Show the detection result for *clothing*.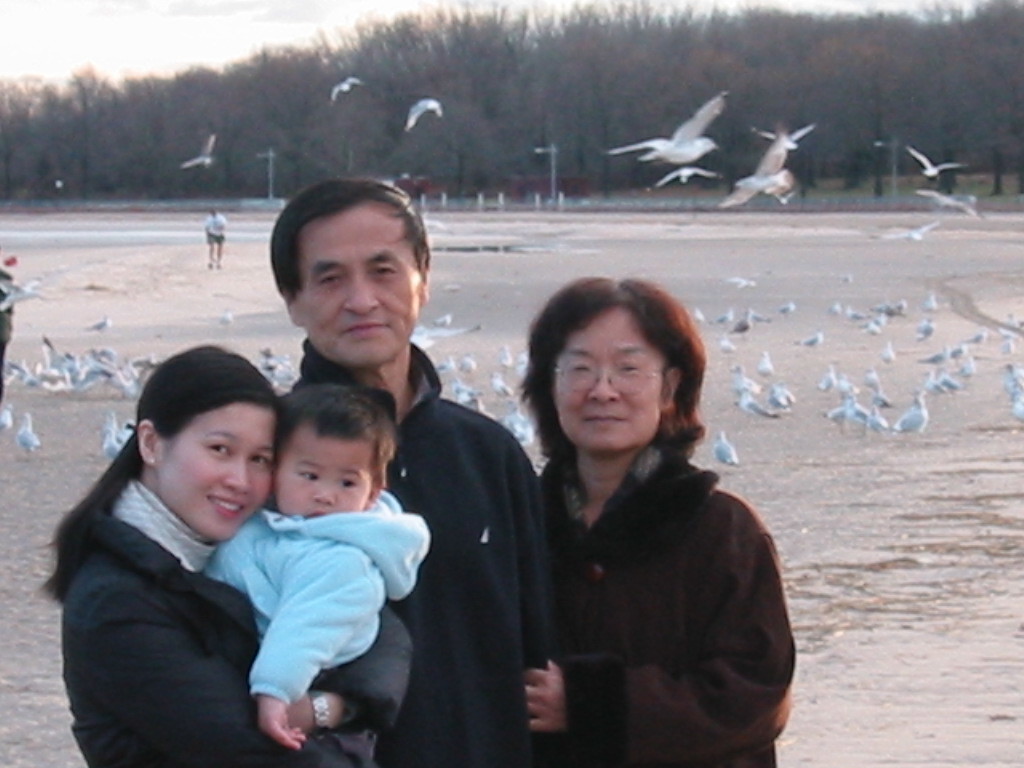
[206, 486, 437, 707].
